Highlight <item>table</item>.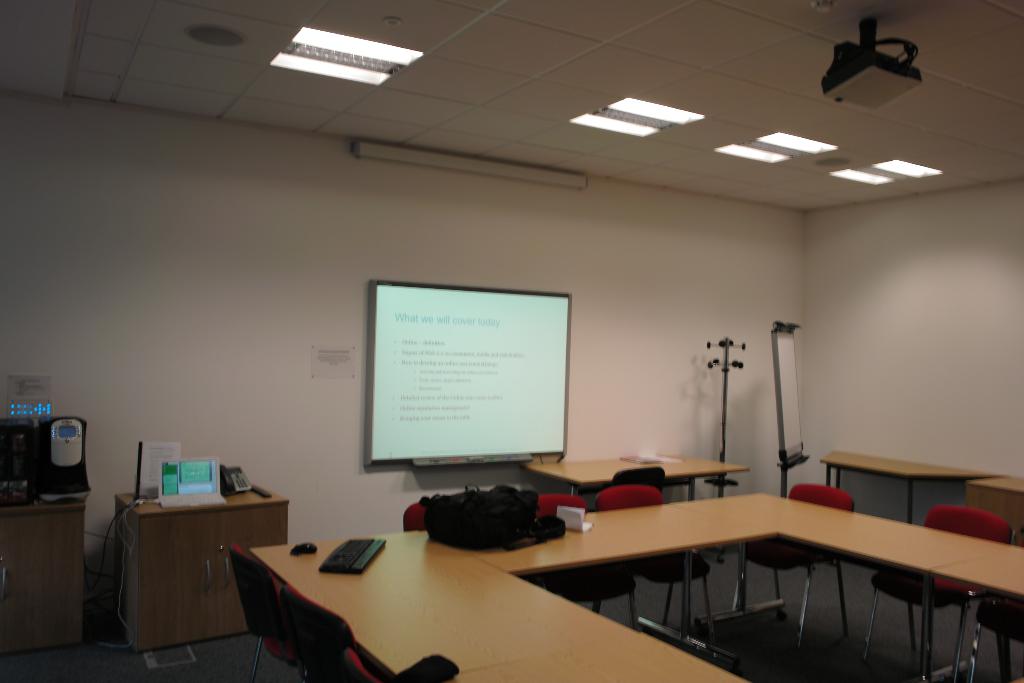
Highlighted region: 522 458 746 500.
